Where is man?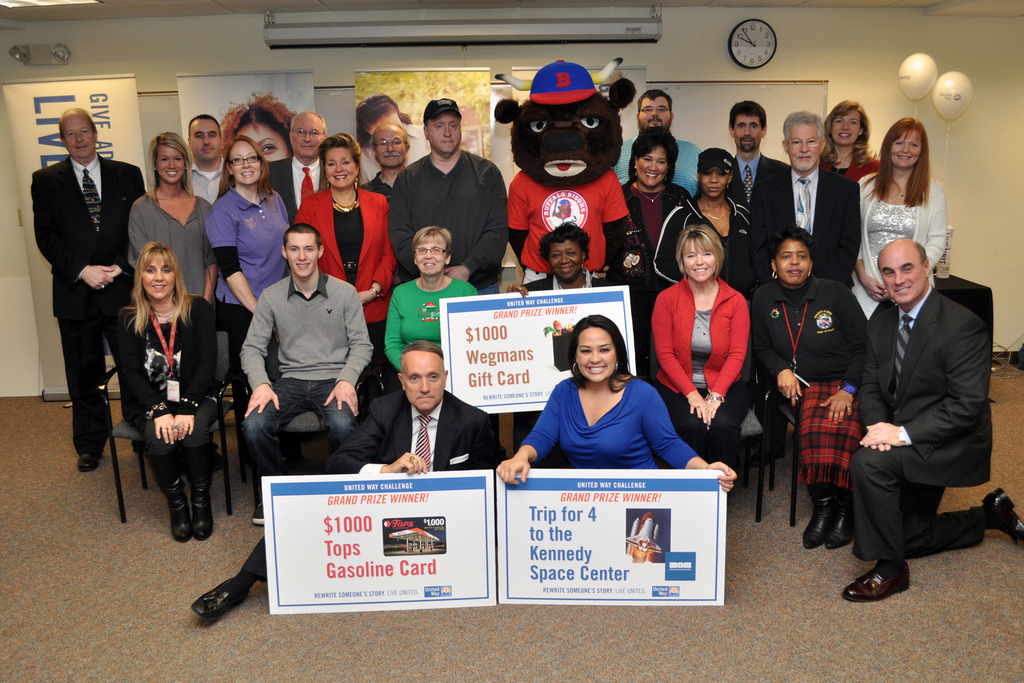
<region>724, 100, 793, 255</region>.
